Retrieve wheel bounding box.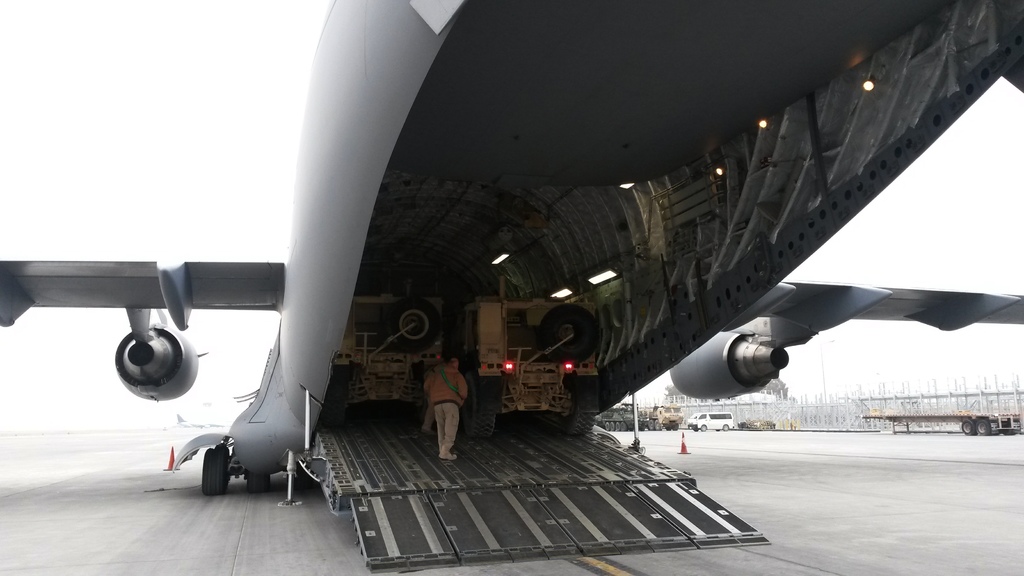
Bounding box: bbox(692, 424, 701, 433).
